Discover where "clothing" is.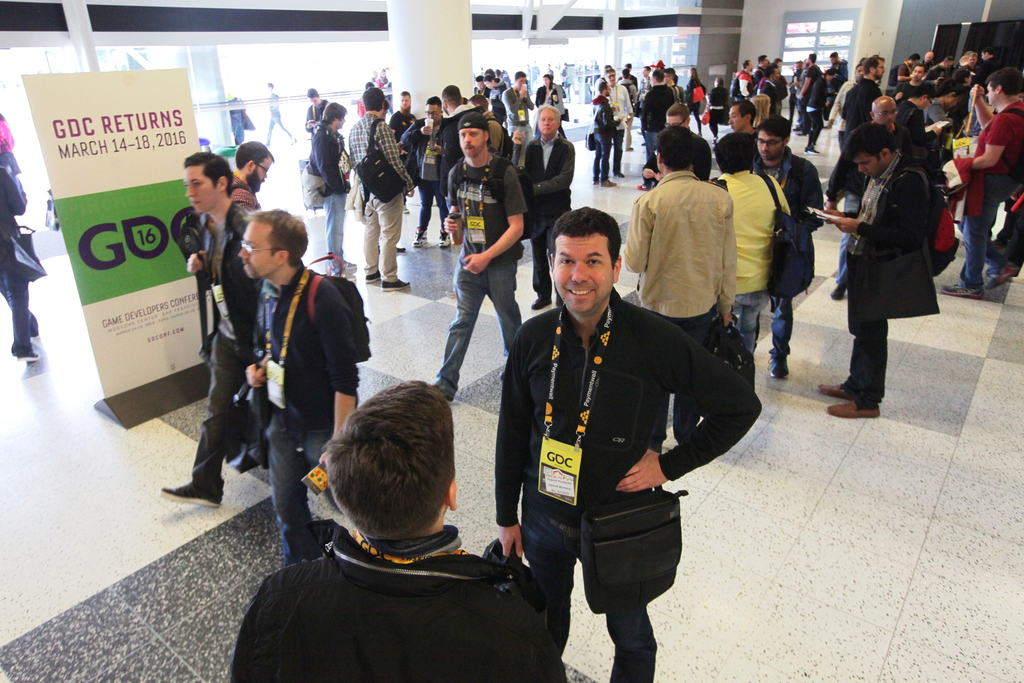
Discovered at [822,117,888,285].
